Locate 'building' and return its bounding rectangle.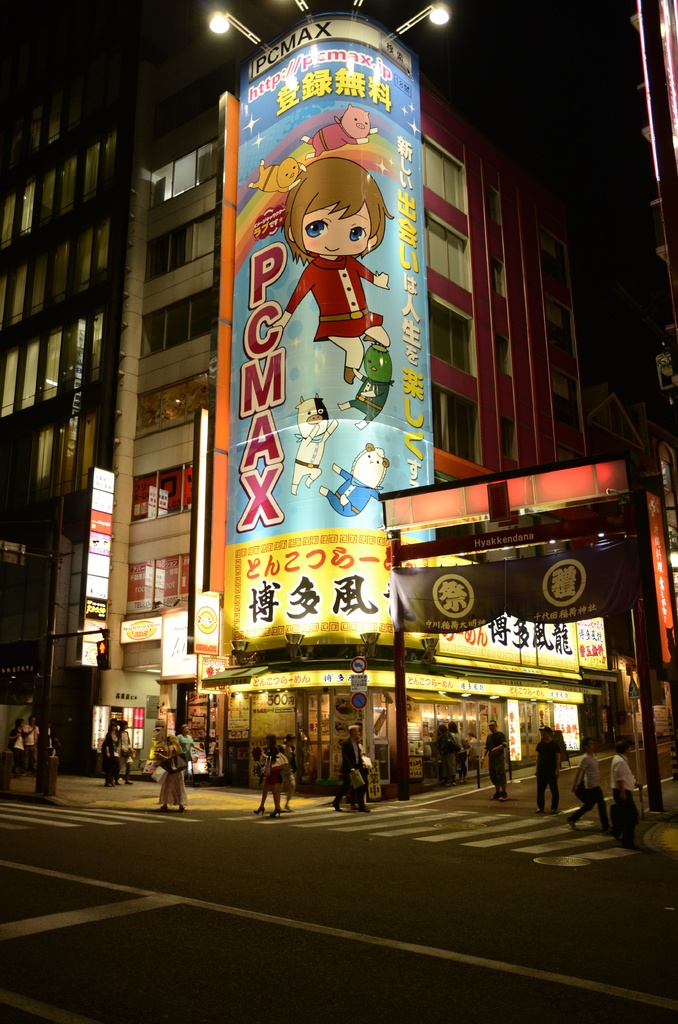
l=636, t=0, r=677, b=401.
